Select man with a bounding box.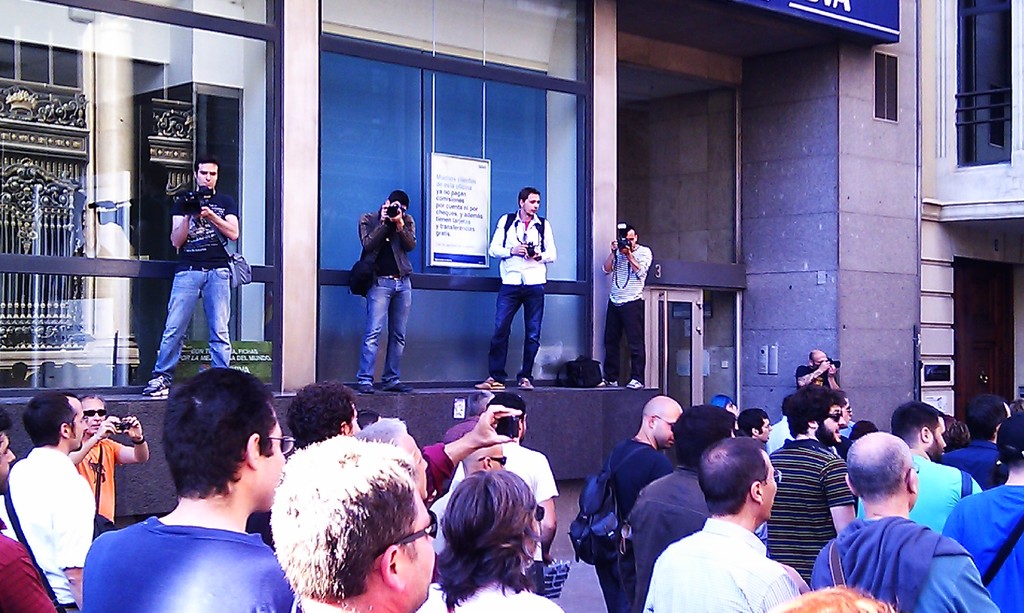
<box>266,429,435,612</box>.
